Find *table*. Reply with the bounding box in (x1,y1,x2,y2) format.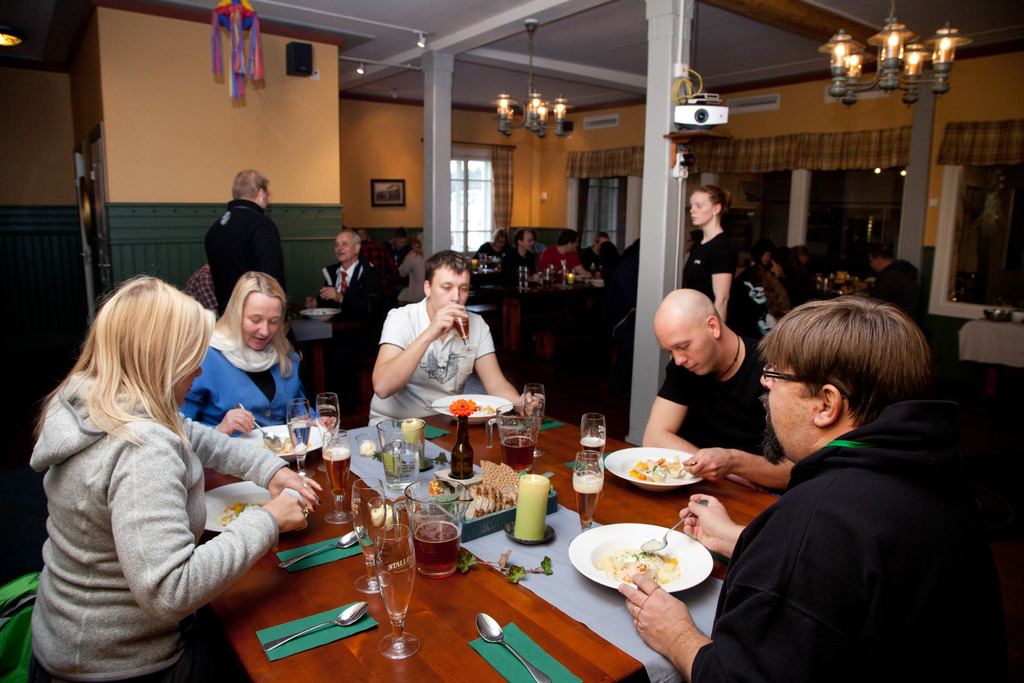
(514,262,606,359).
